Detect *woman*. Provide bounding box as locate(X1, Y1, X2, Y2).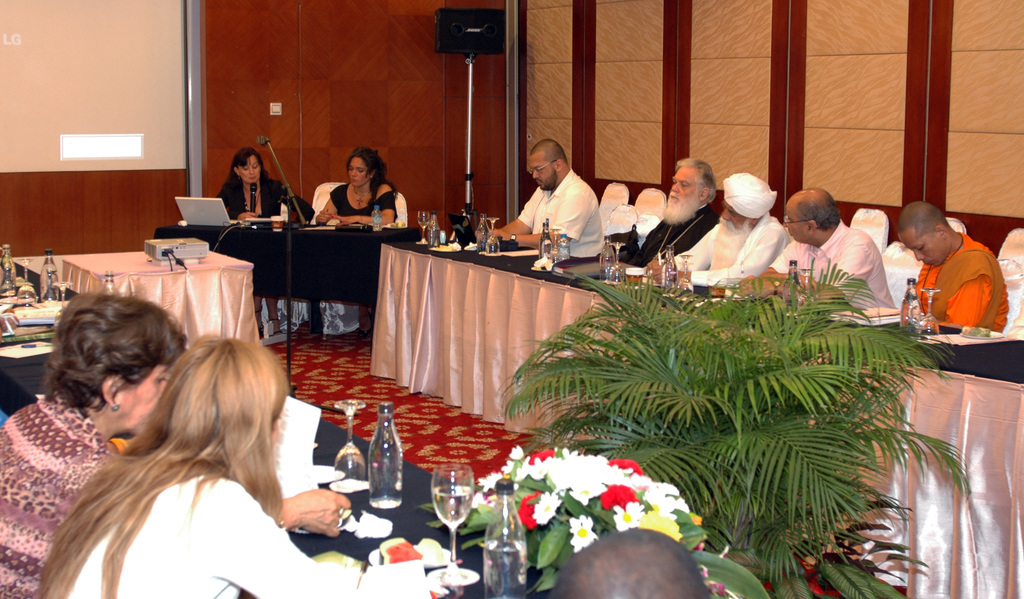
locate(39, 327, 366, 596).
